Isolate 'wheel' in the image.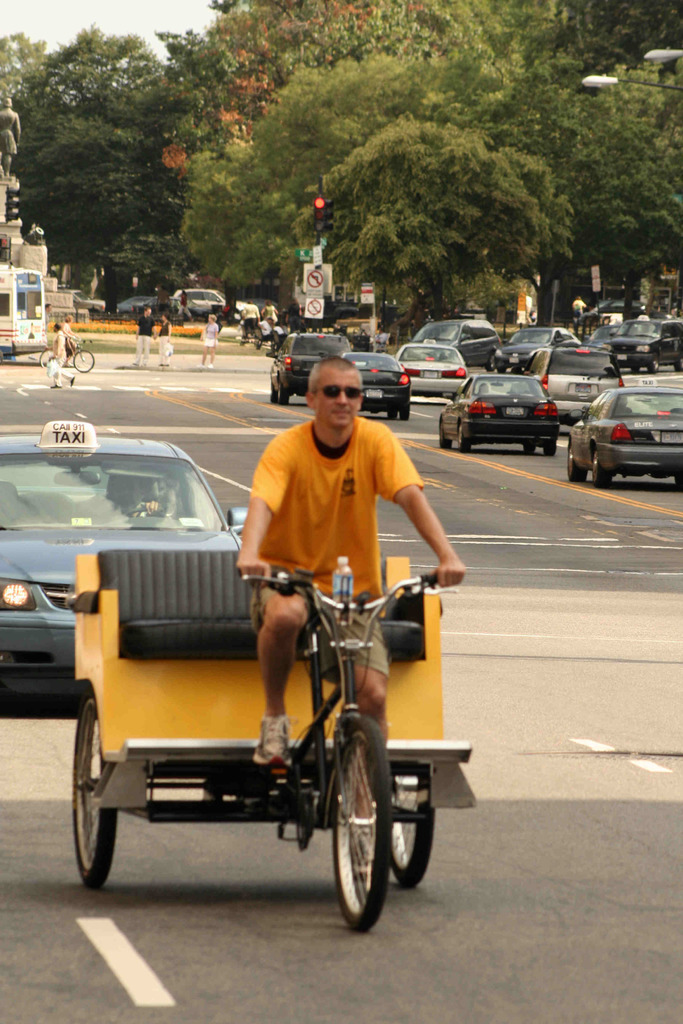
Isolated region: crop(40, 349, 52, 369).
